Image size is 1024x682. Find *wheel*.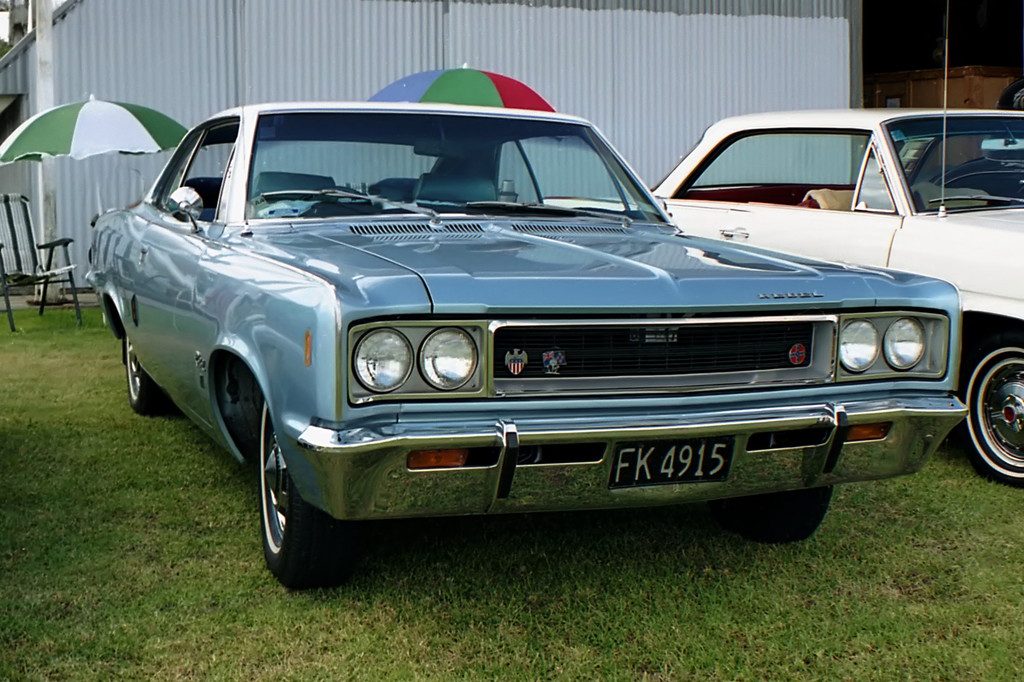
[300, 189, 364, 198].
